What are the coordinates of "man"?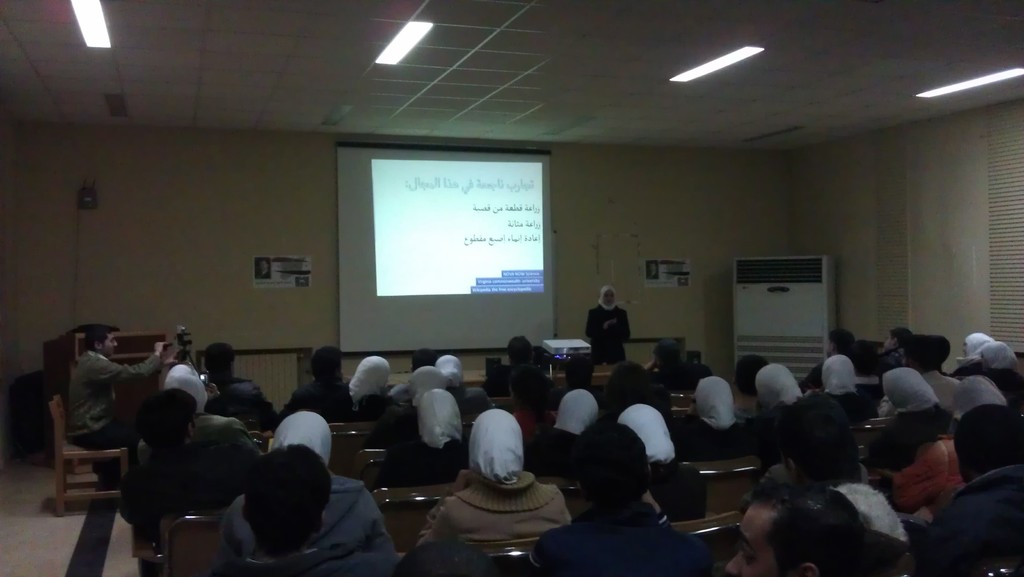
detection(282, 341, 351, 421).
